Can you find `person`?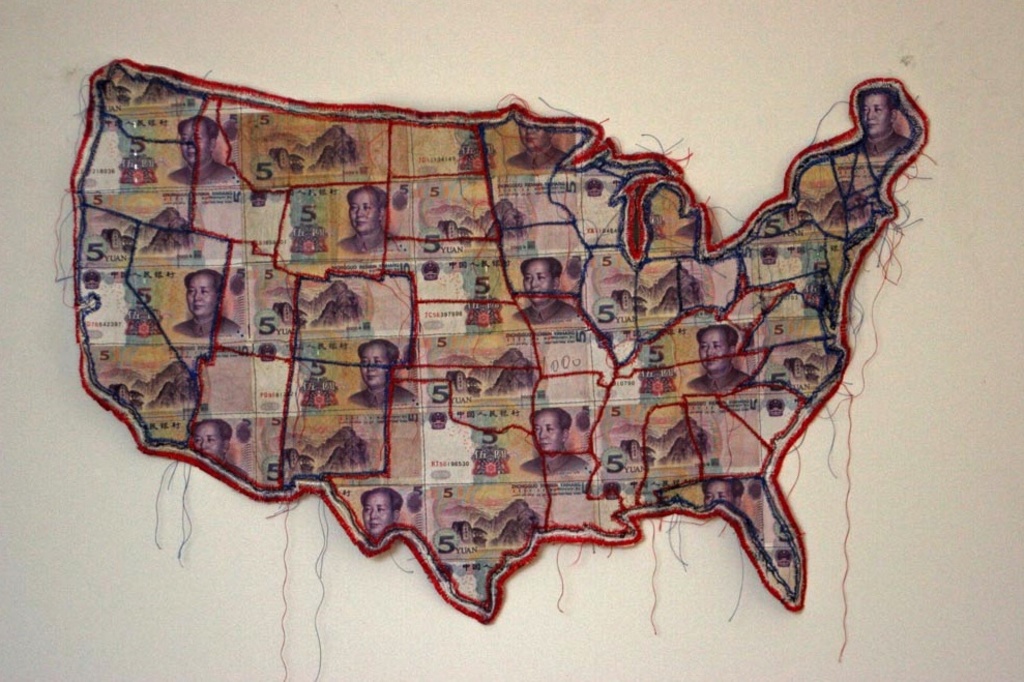
Yes, bounding box: <box>685,320,756,388</box>.
